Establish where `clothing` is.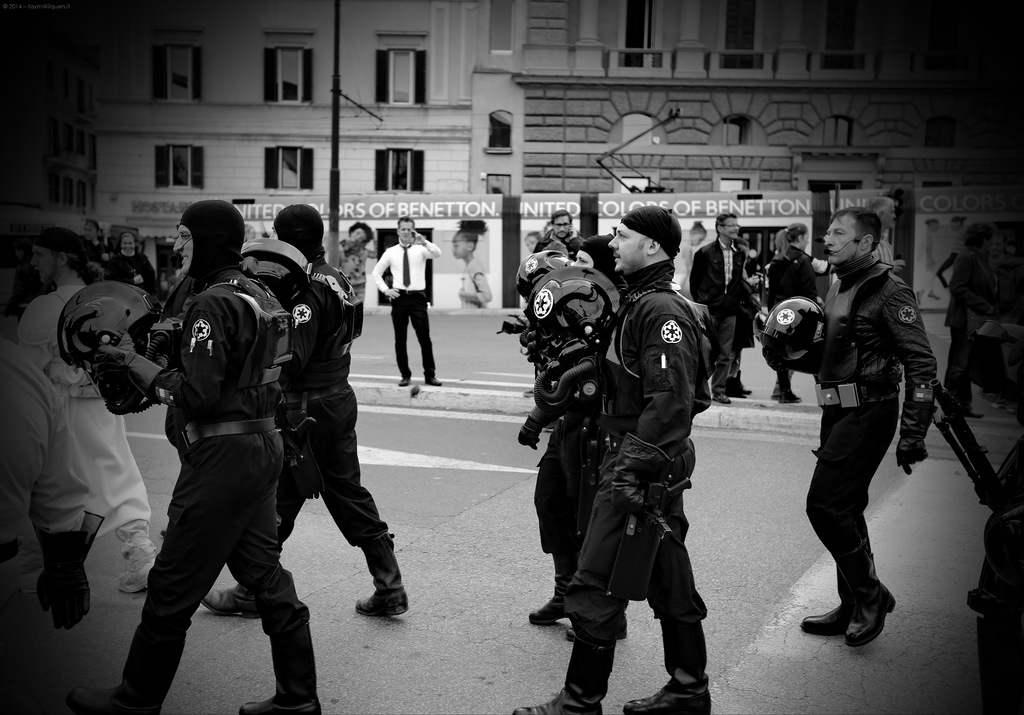
Established at 264,259,401,602.
